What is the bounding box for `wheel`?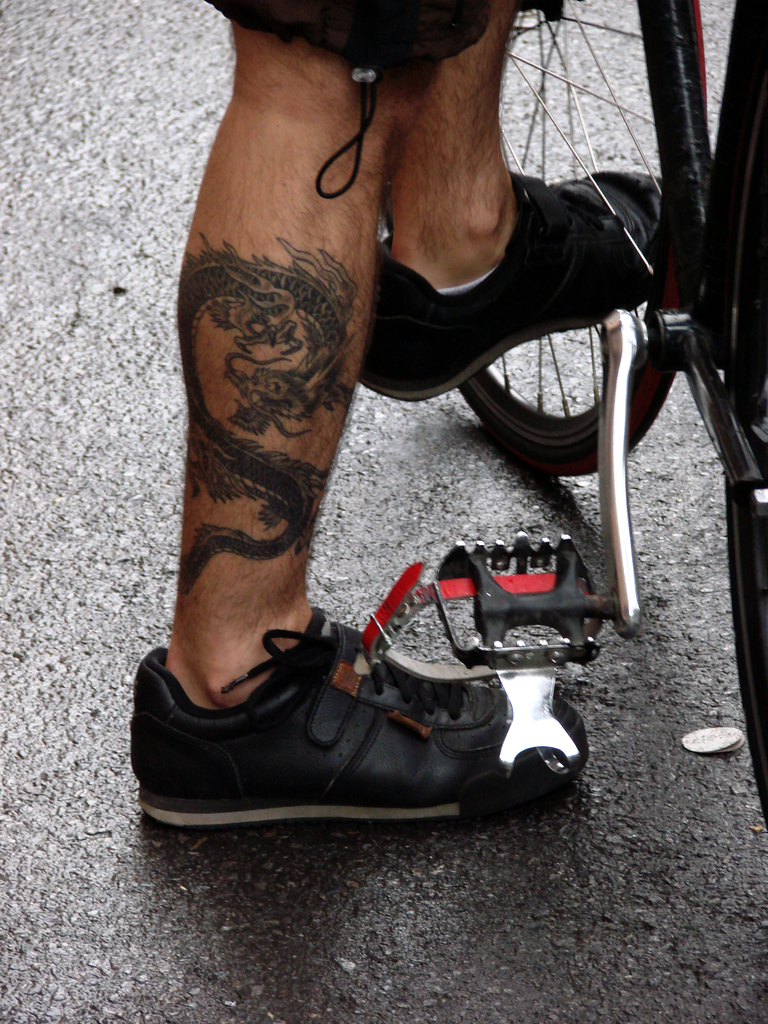
box(723, 1, 767, 822).
